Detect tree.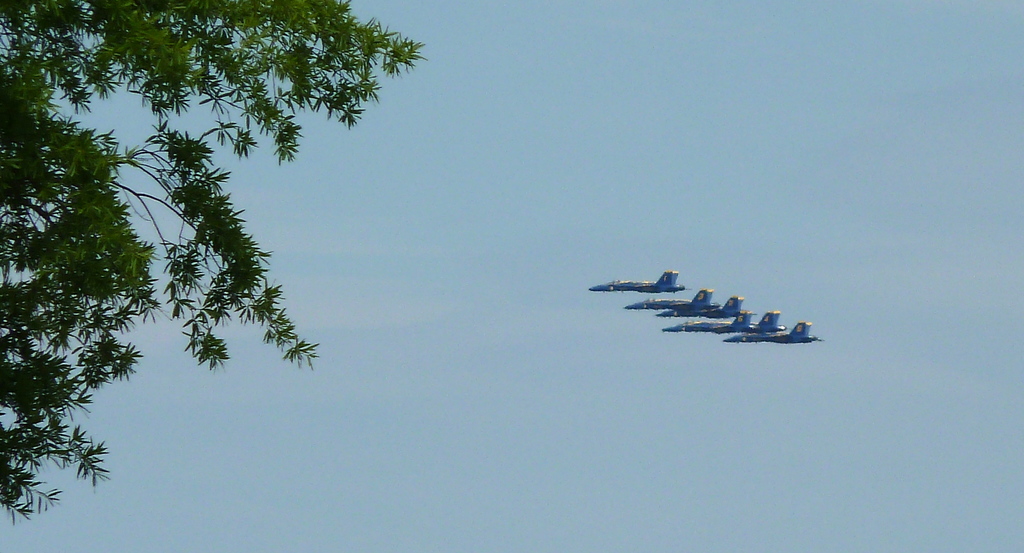
Detected at 15, 0, 434, 509.
